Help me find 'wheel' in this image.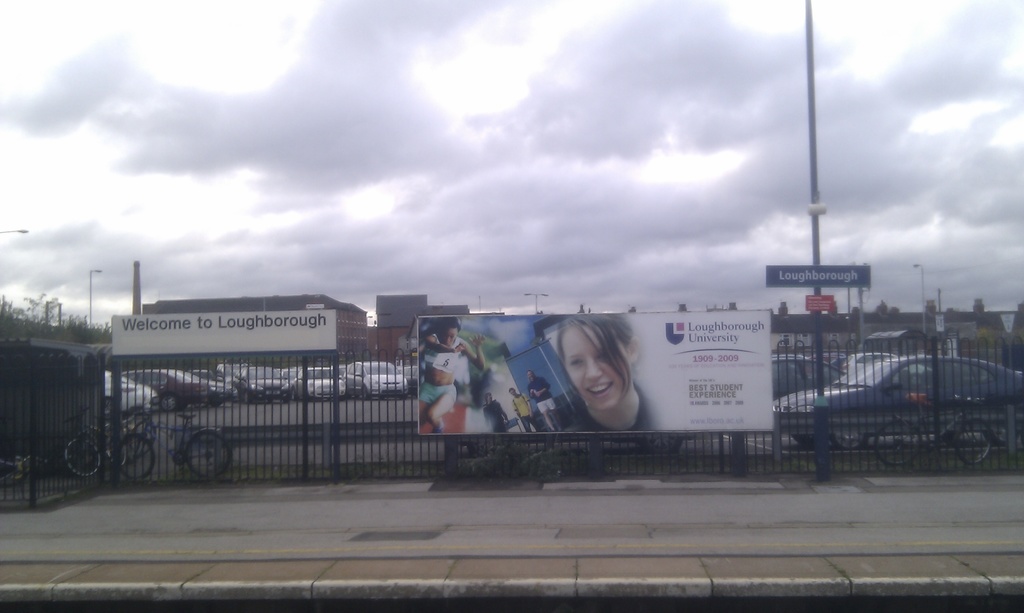
Found it: rect(182, 431, 235, 479).
